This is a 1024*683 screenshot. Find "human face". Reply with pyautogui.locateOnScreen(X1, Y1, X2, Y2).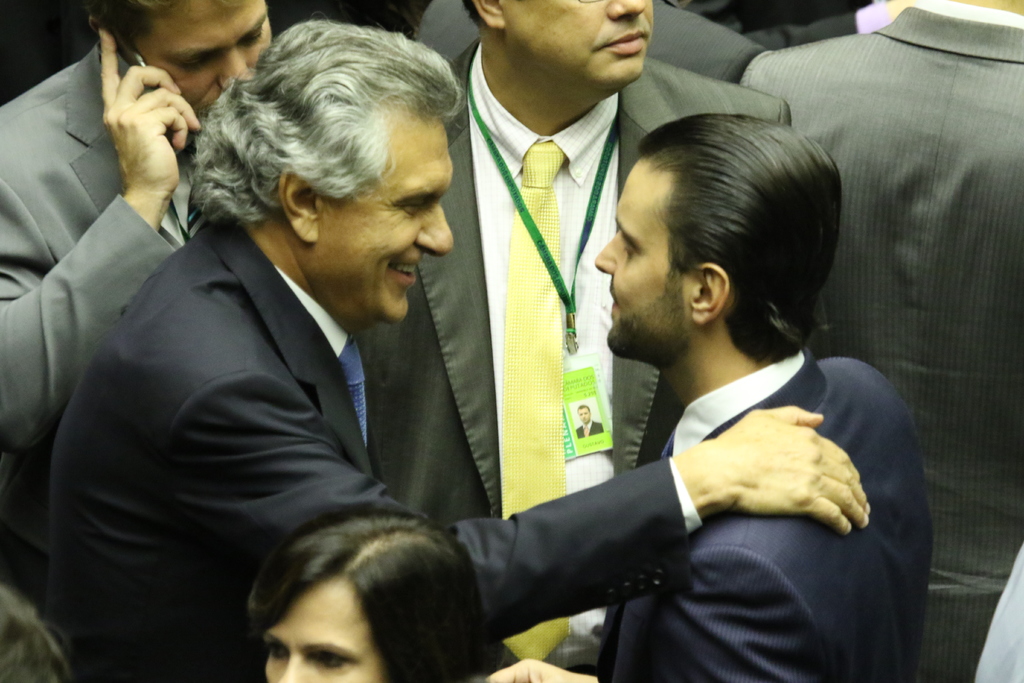
pyautogui.locateOnScreen(262, 577, 380, 682).
